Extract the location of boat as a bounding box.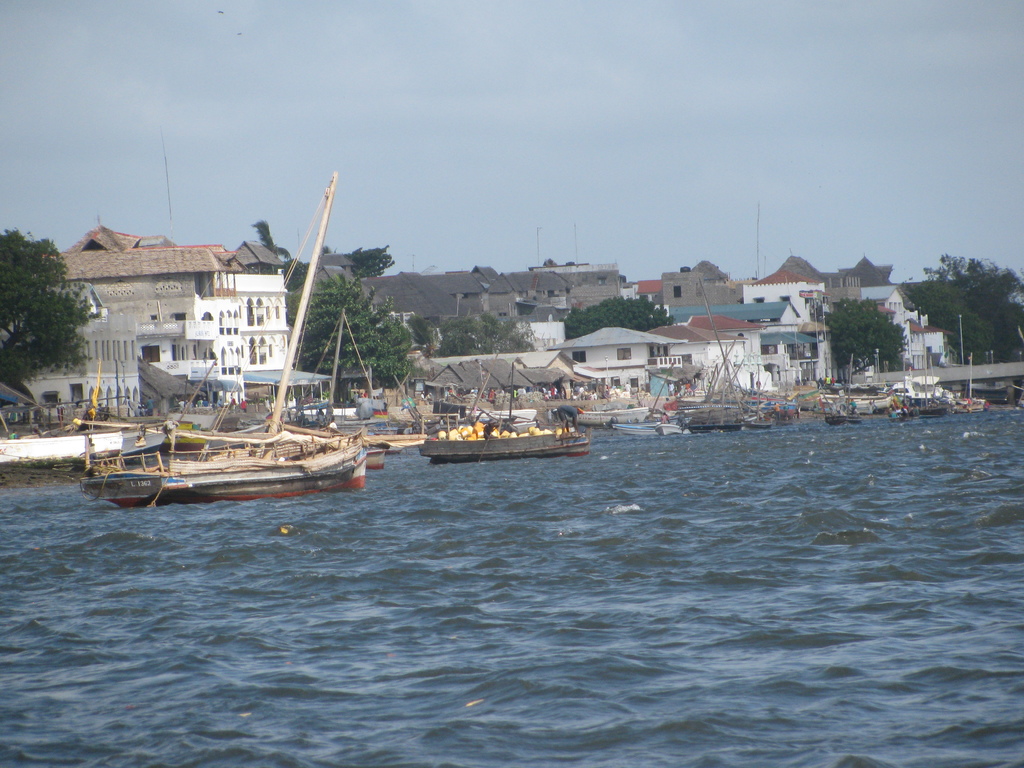
{"left": 959, "top": 356, "right": 988, "bottom": 410}.
